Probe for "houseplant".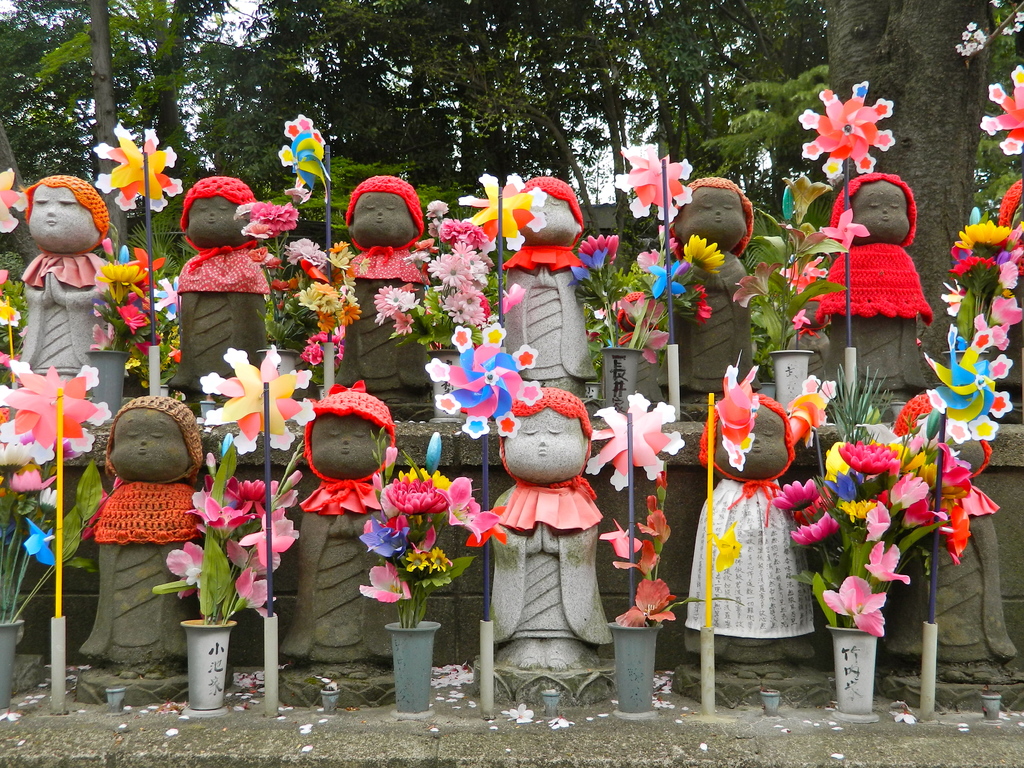
Probe result: {"left": 766, "top": 349, "right": 995, "bottom": 712}.
